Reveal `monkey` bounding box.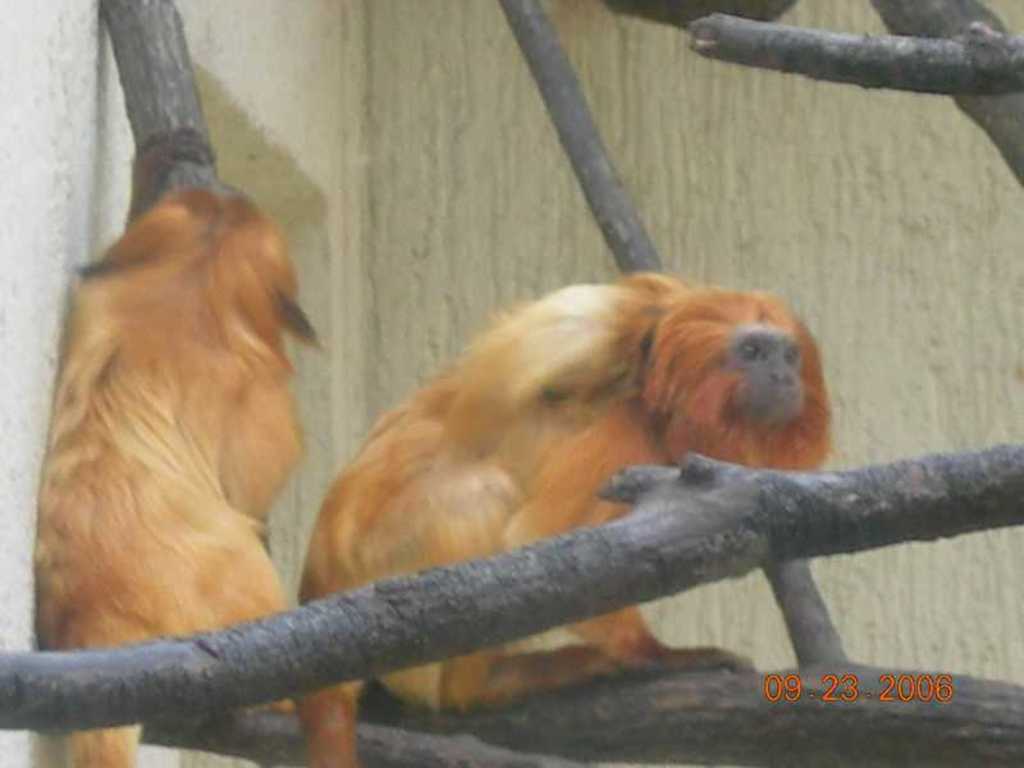
Revealed: select_region(212, 264, 852, 740).
